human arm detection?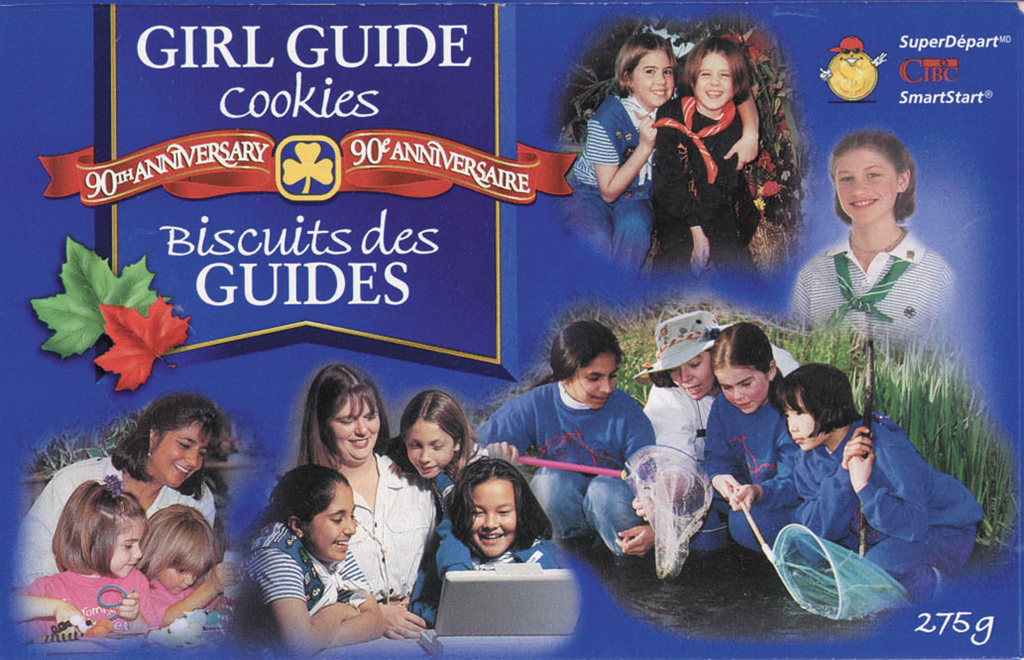
[x1=788, y1=274, x2=808, y2=336]
